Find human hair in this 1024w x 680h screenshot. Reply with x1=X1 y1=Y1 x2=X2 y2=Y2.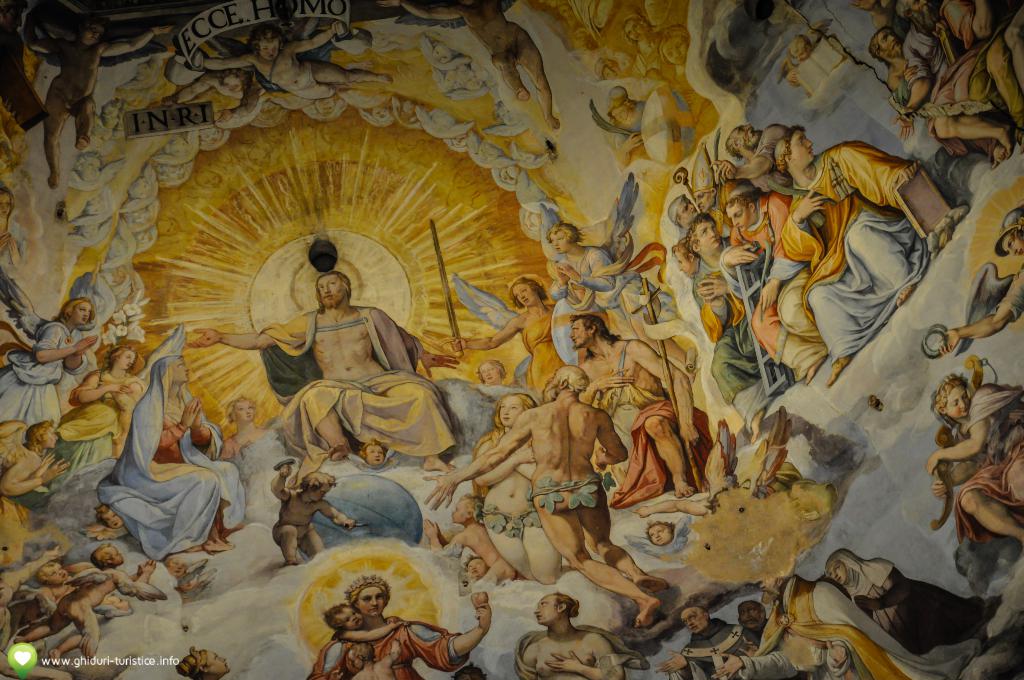
x1=176 y1=644 x2=206 y2=679.
